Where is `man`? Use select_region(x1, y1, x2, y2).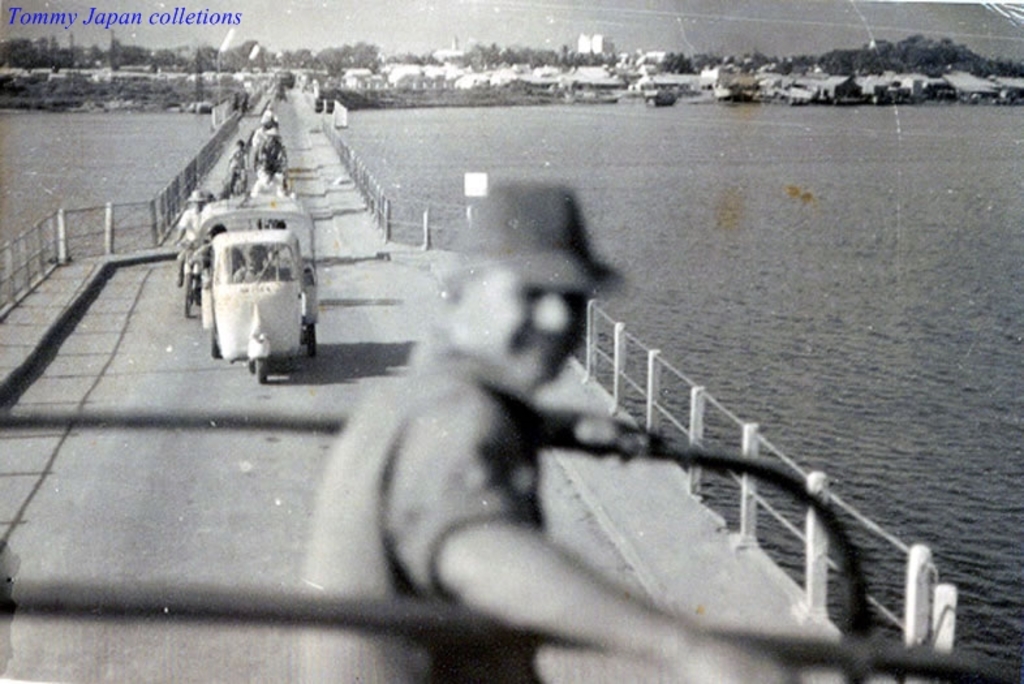
select_region(233, 169, 886, 683).
